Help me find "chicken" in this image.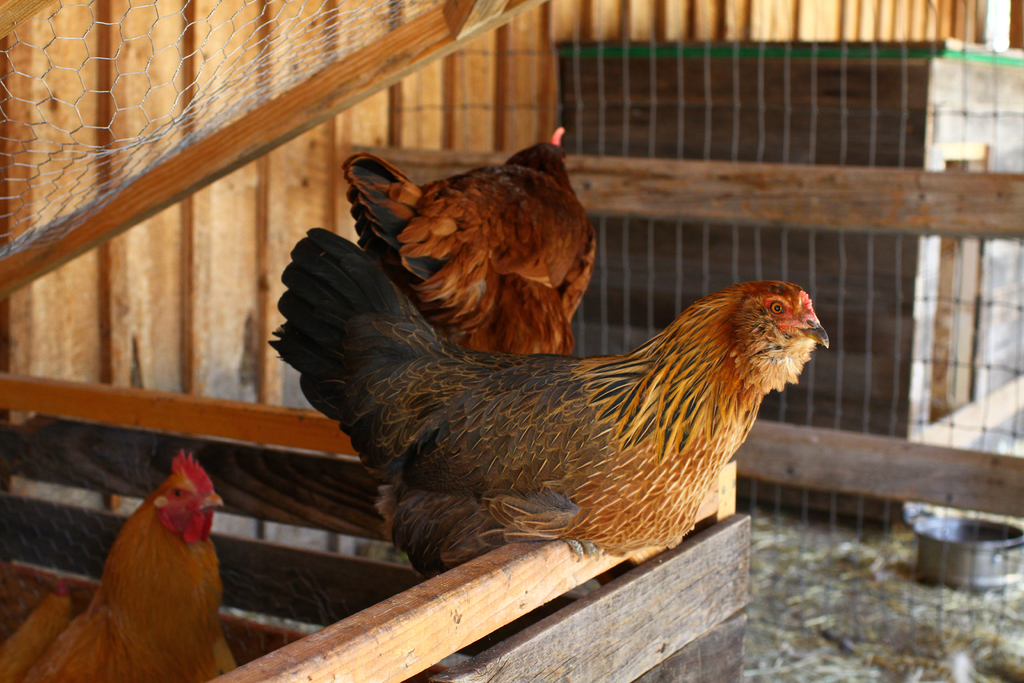
Found it: x1=18, y1=446, x2=243, y2=682.
